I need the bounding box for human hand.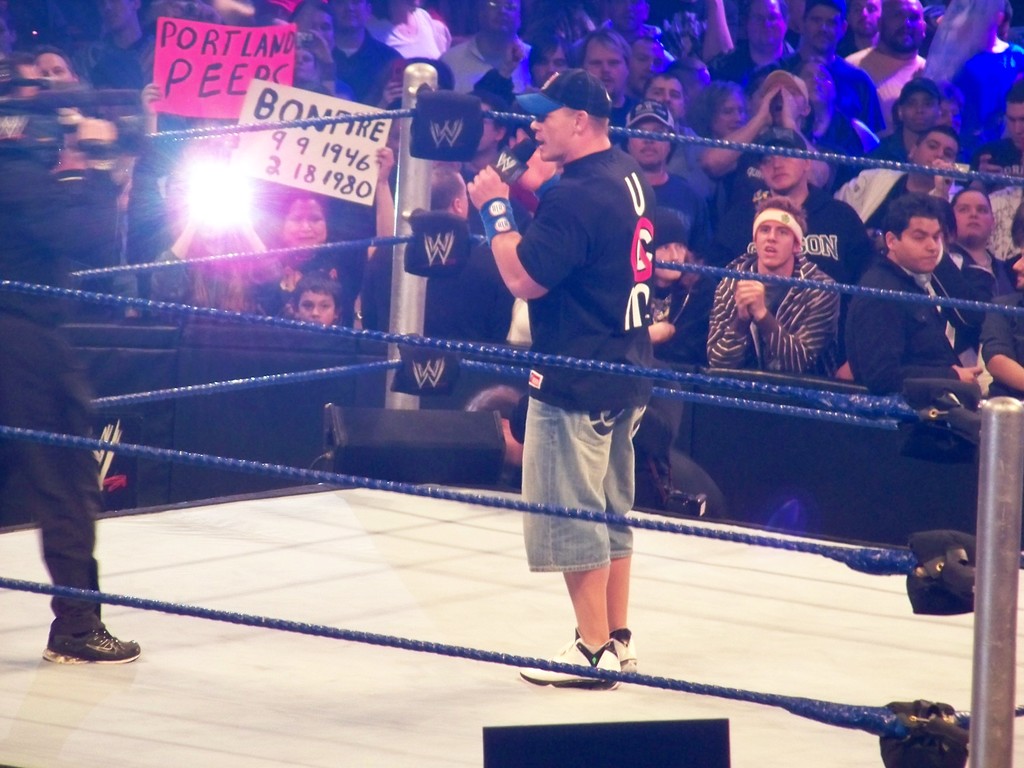
Here it is: (867, 226, 888, 255).
